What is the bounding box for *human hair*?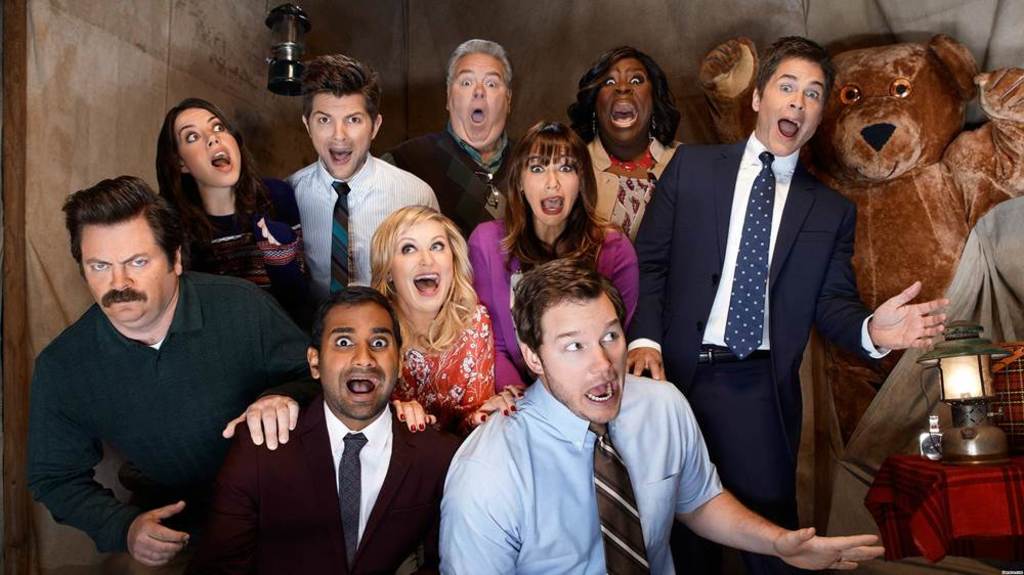
locate(755, 32, 829, 112).
